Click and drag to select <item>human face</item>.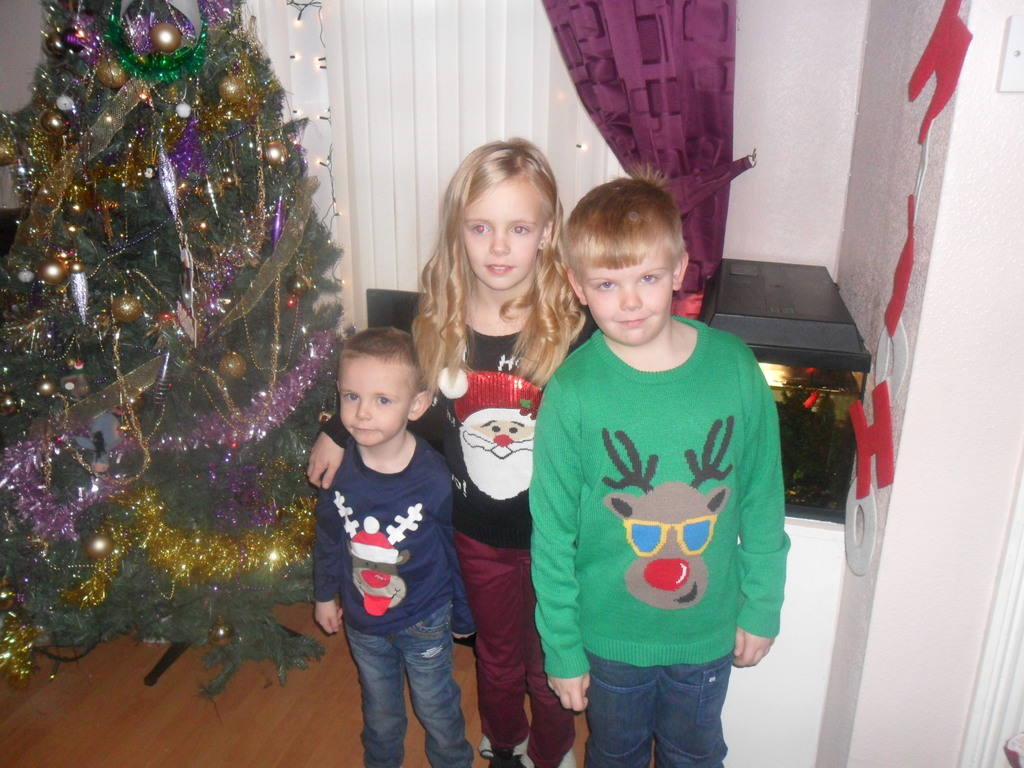
Selection: {"left": 458, "top": 170, "right": 546, "bottom": 284}.
